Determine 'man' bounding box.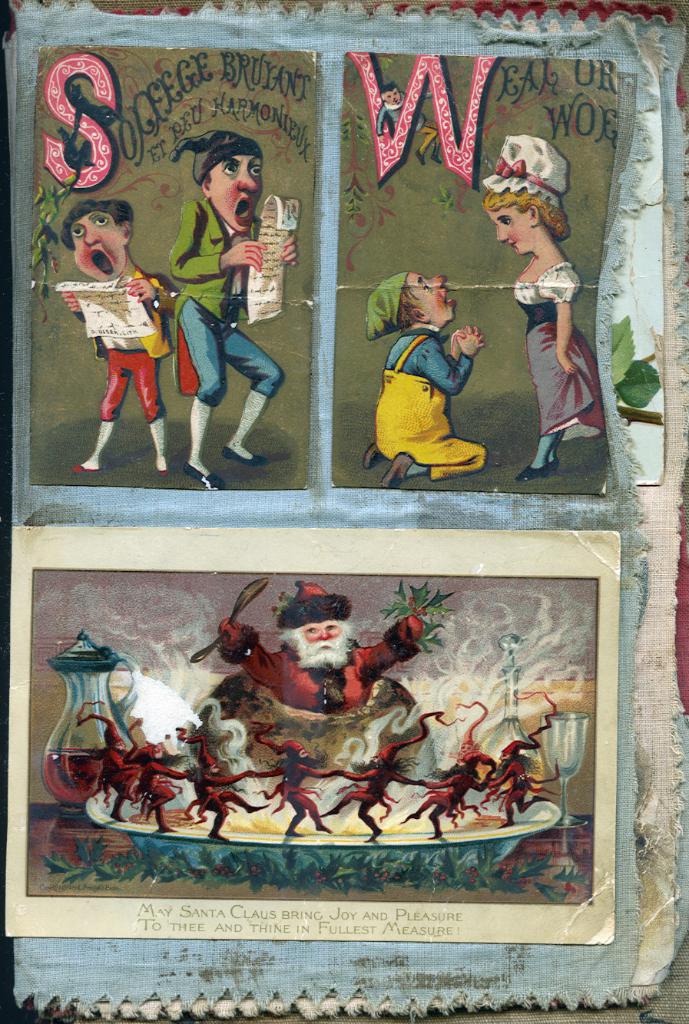
Determined: 220 578 425 715.
